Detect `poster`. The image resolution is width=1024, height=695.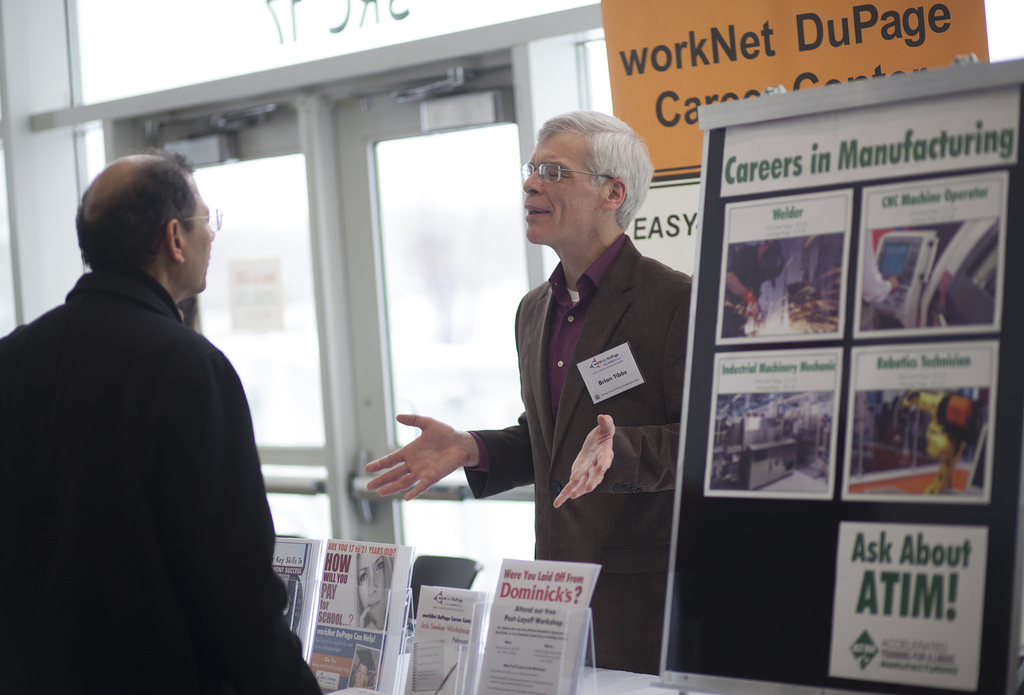
{"x1": 828, "y1": 522, "x2": 991, "y2": 692}.
